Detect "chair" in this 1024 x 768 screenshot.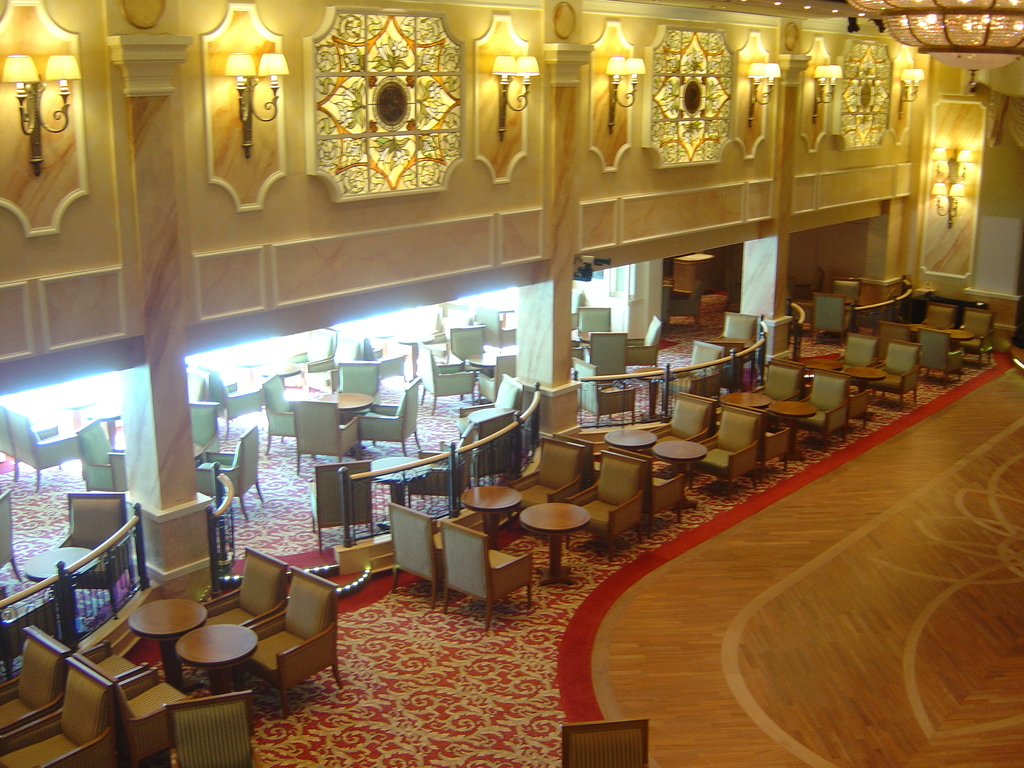
Detection: [0, 659, 128, 762].
